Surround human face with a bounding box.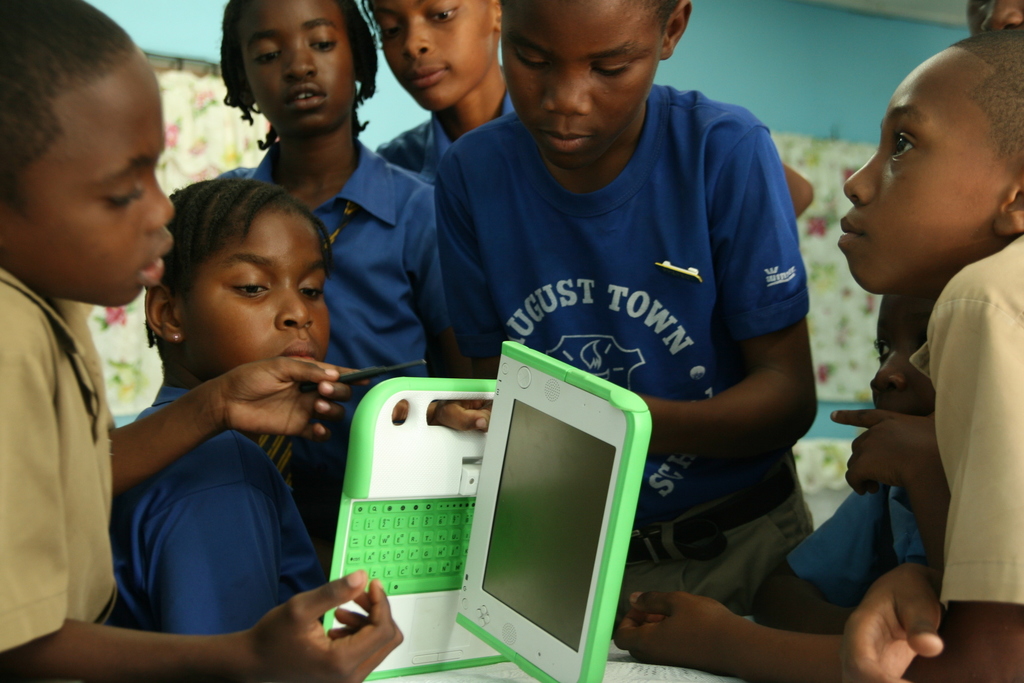
rect(182, 199, 330, 378).
